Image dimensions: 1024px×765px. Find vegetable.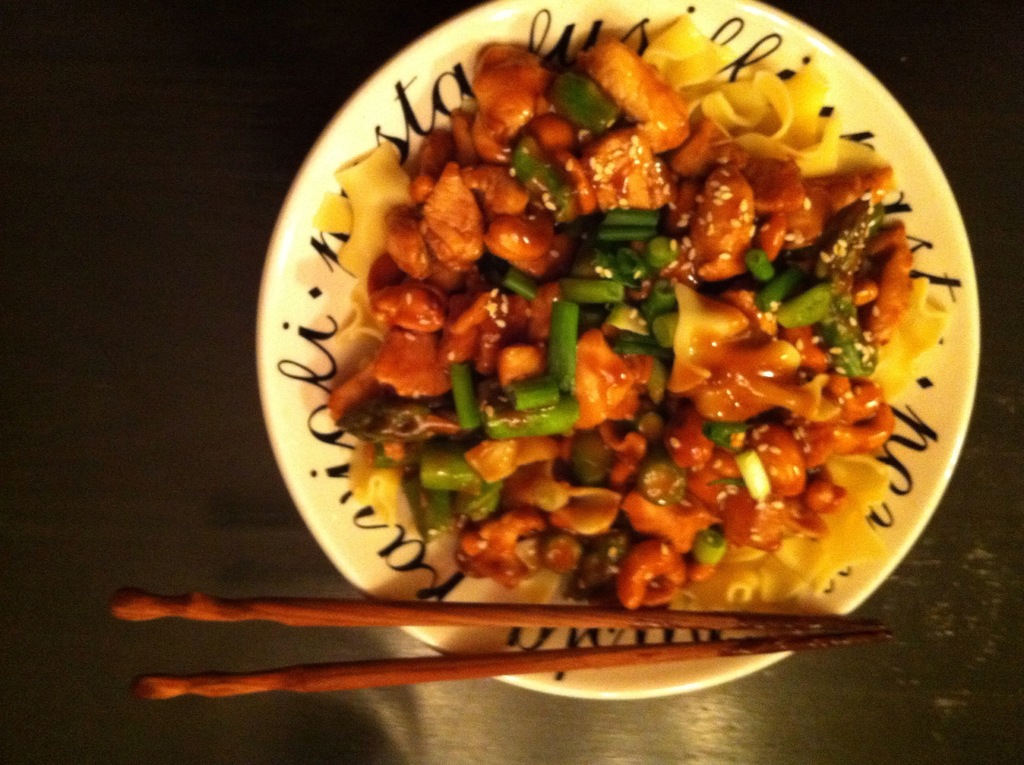
552:310:593:394.
